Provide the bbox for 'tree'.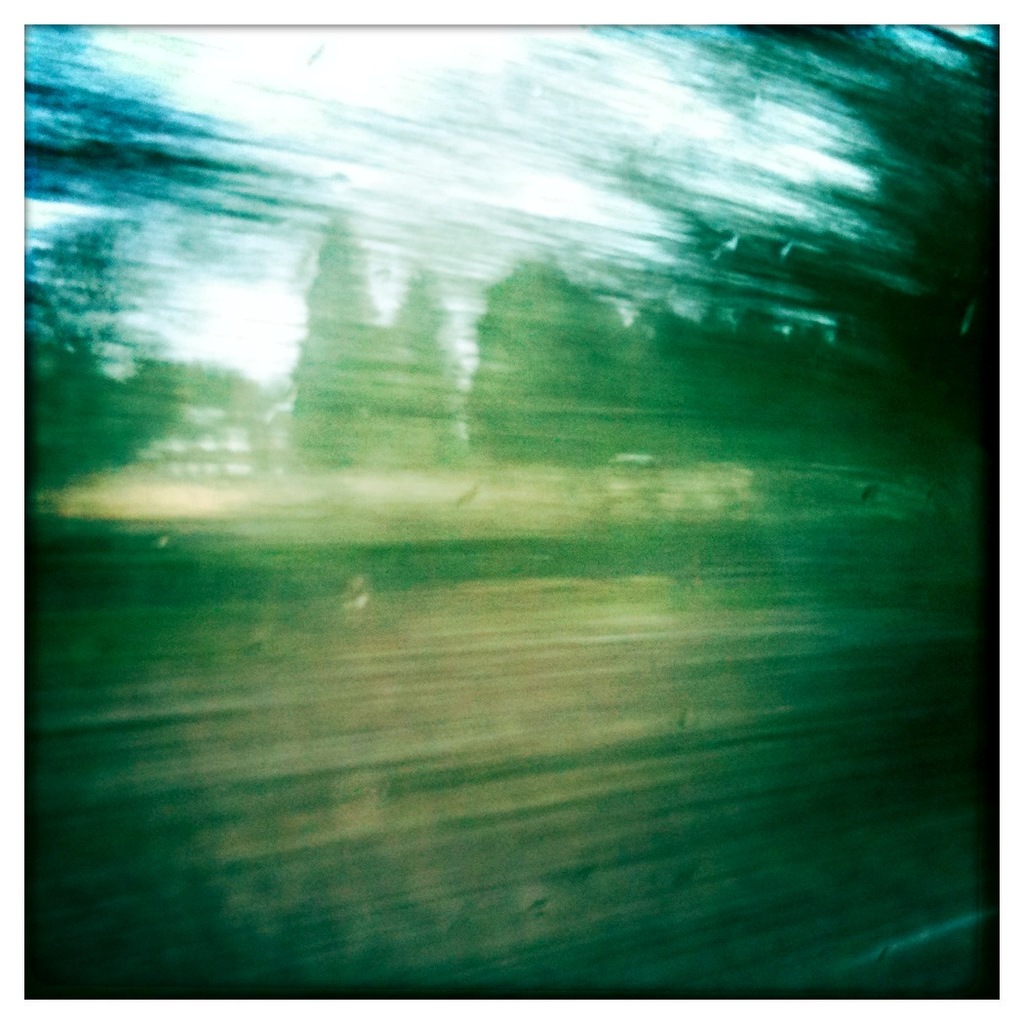
<bbox>288, 214, 406, 466</bbox>.
